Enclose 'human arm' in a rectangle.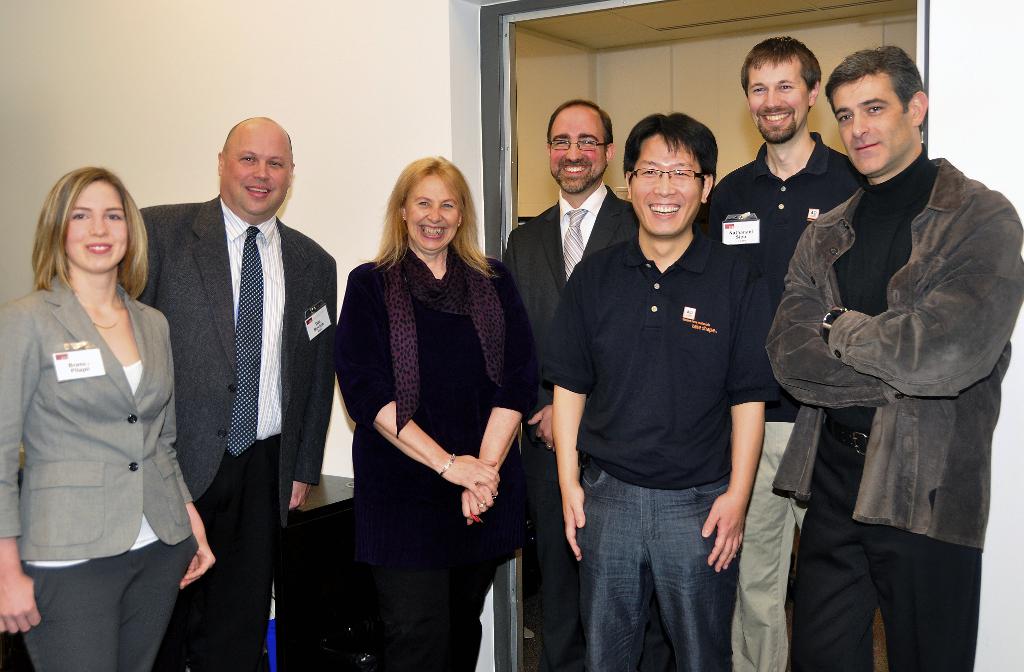
region(542, 266, 595, 562).
